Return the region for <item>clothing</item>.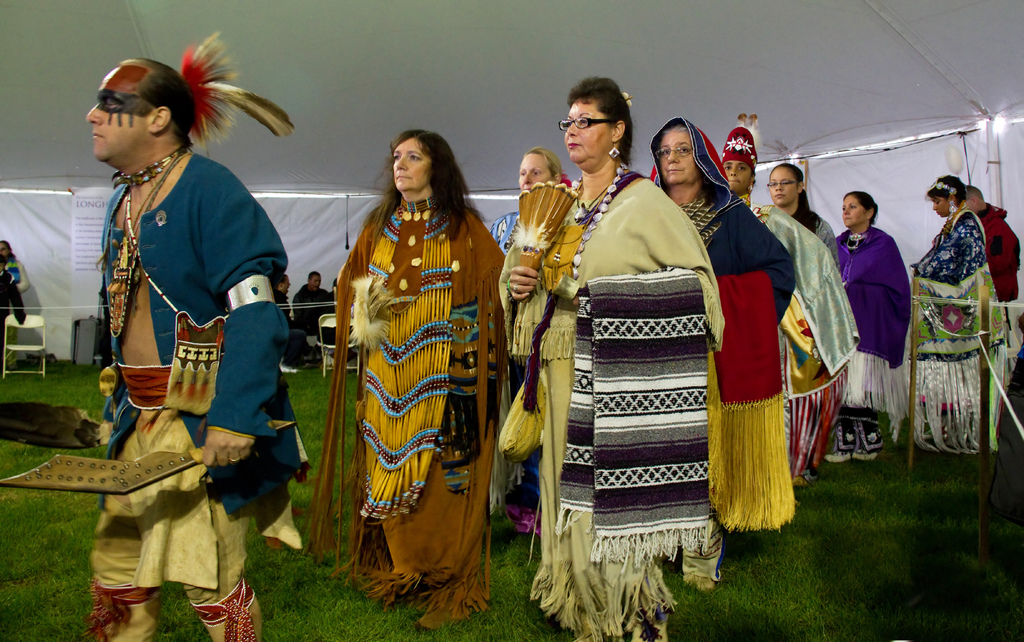
rect(289, 283, 333, 335).
